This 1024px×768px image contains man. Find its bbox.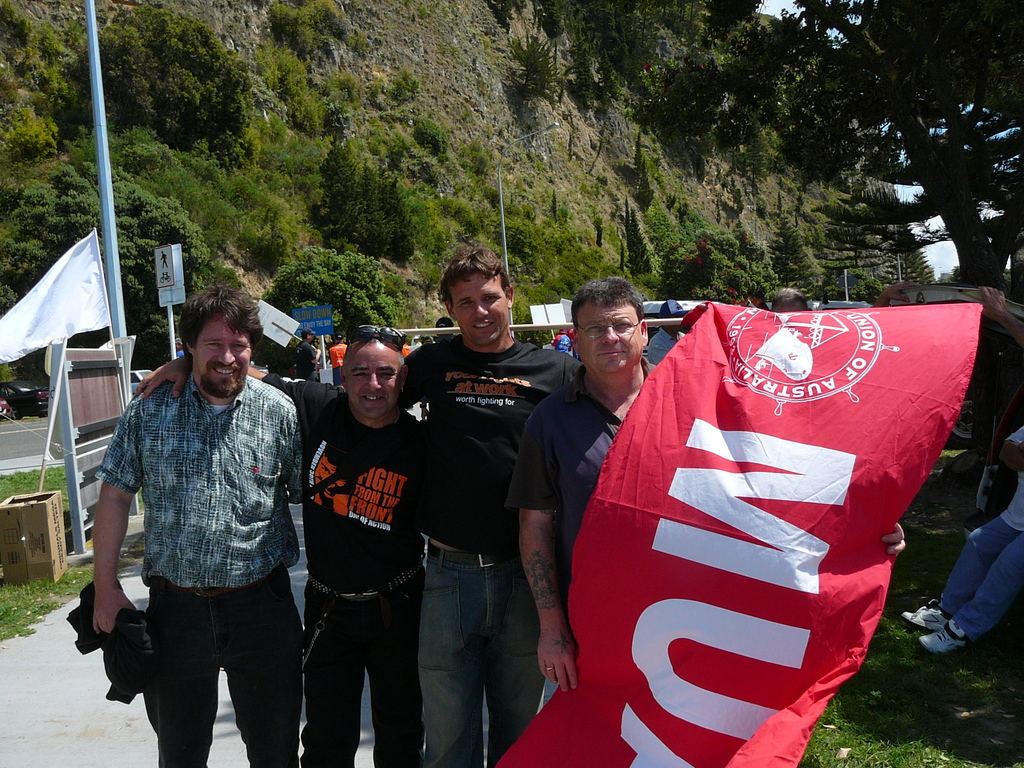
Rect(292, 331, 319, 383).
